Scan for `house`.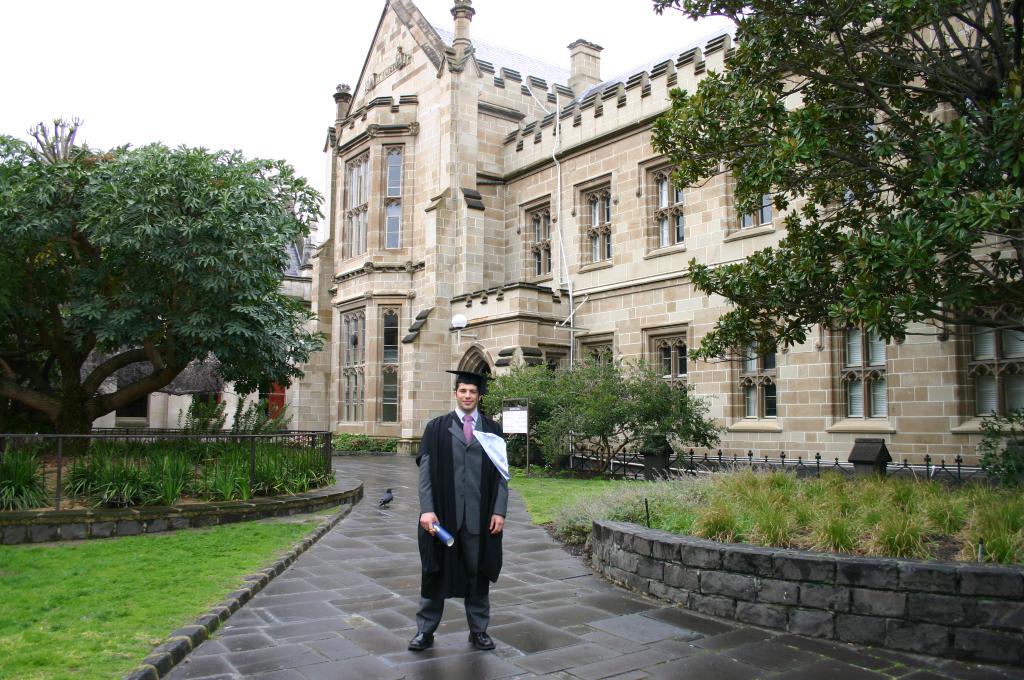
Scan result: pyautogui.locateOnScreen(312, 0, 1023, 470).
